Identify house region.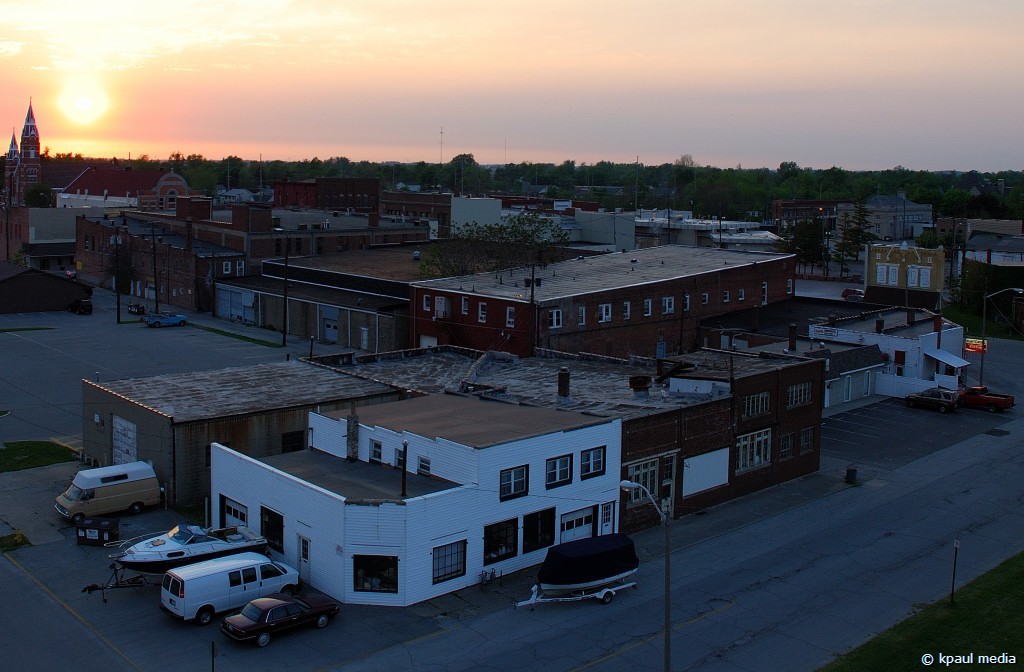
Region: crop(5, 100, 41, 209).
